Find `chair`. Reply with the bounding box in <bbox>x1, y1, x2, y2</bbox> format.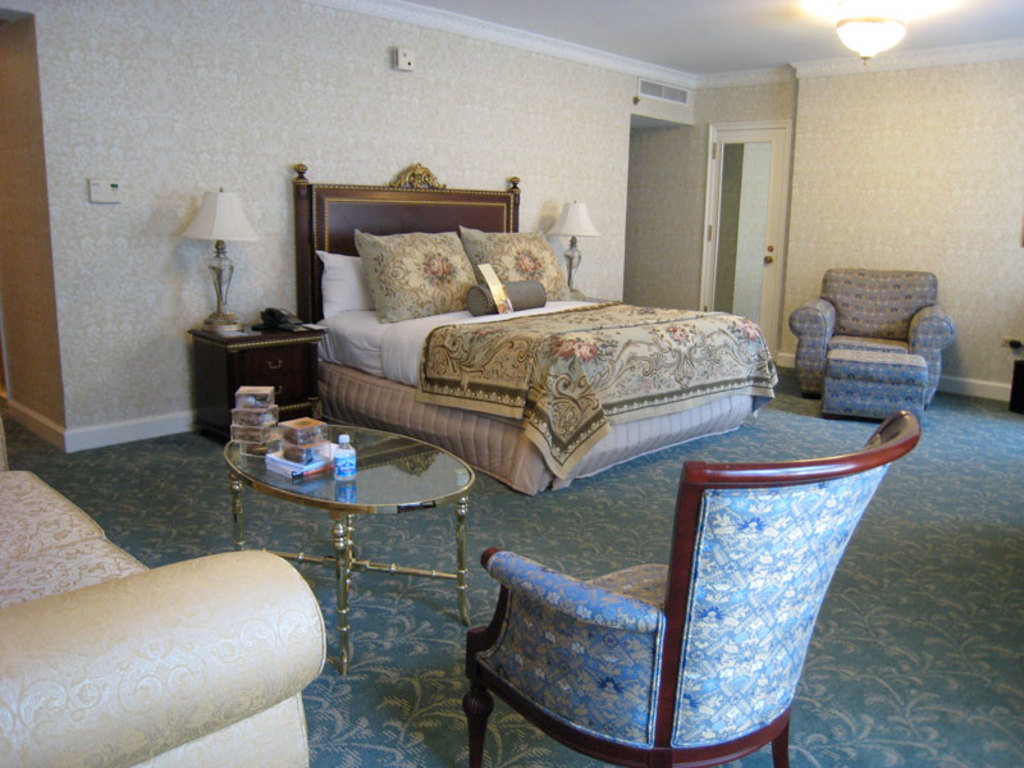
<bbox>787, 268, 954, 424</bbox>.
